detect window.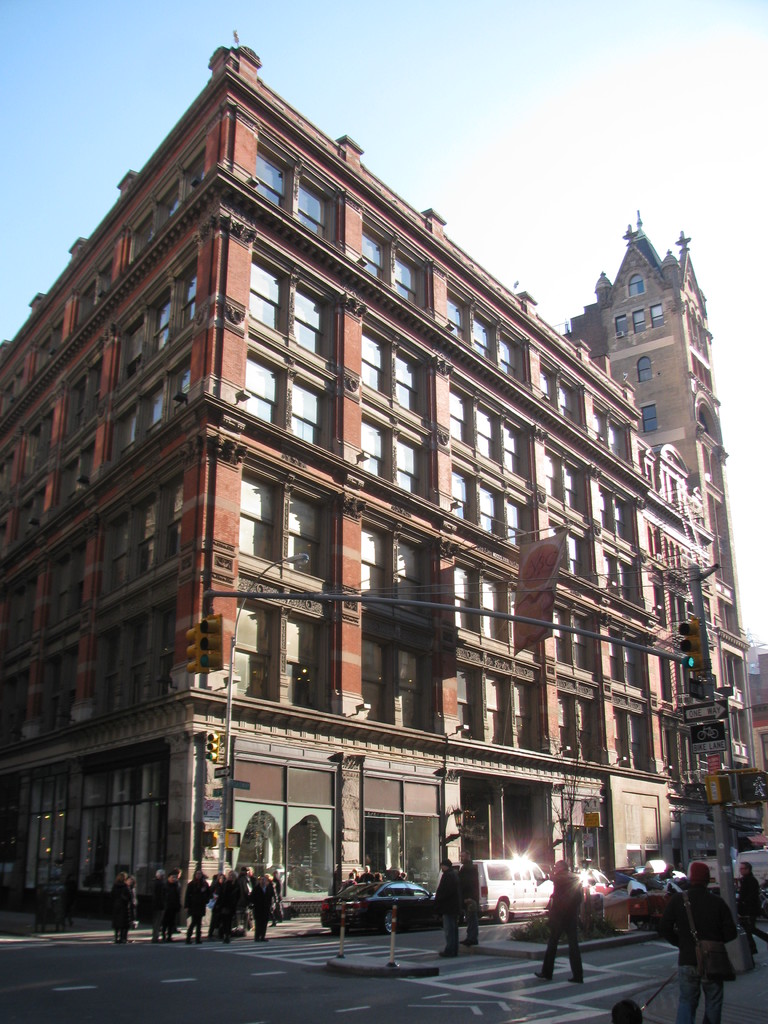
Detected at <bbox>469, 316, 493, 361</bbox>.
